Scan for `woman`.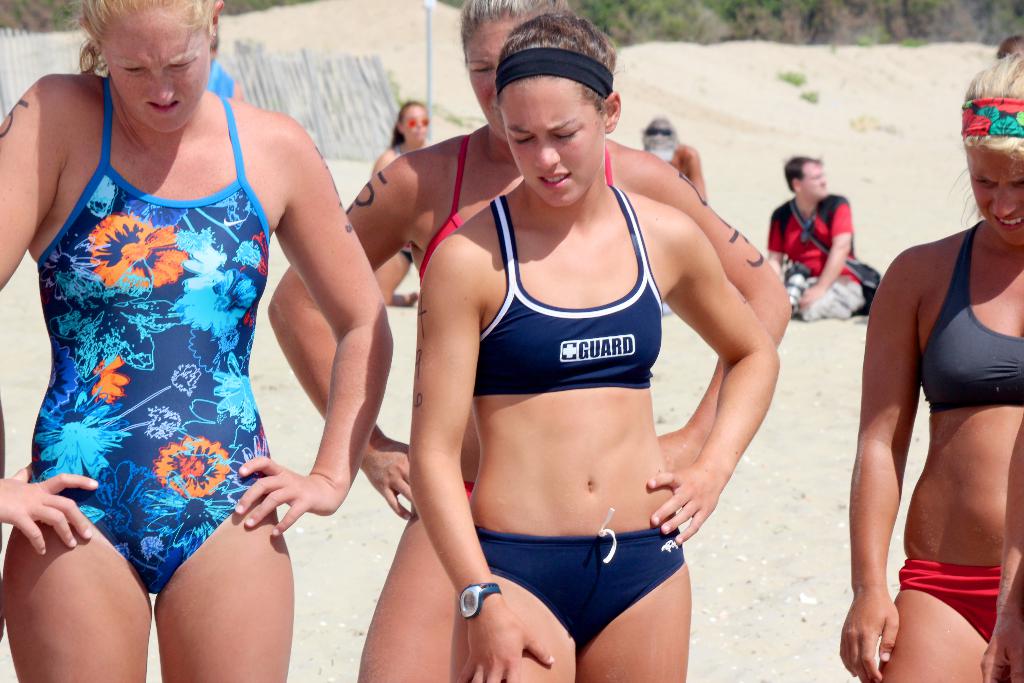
Scan result: l=834, t=40, r=1023, b=682.
